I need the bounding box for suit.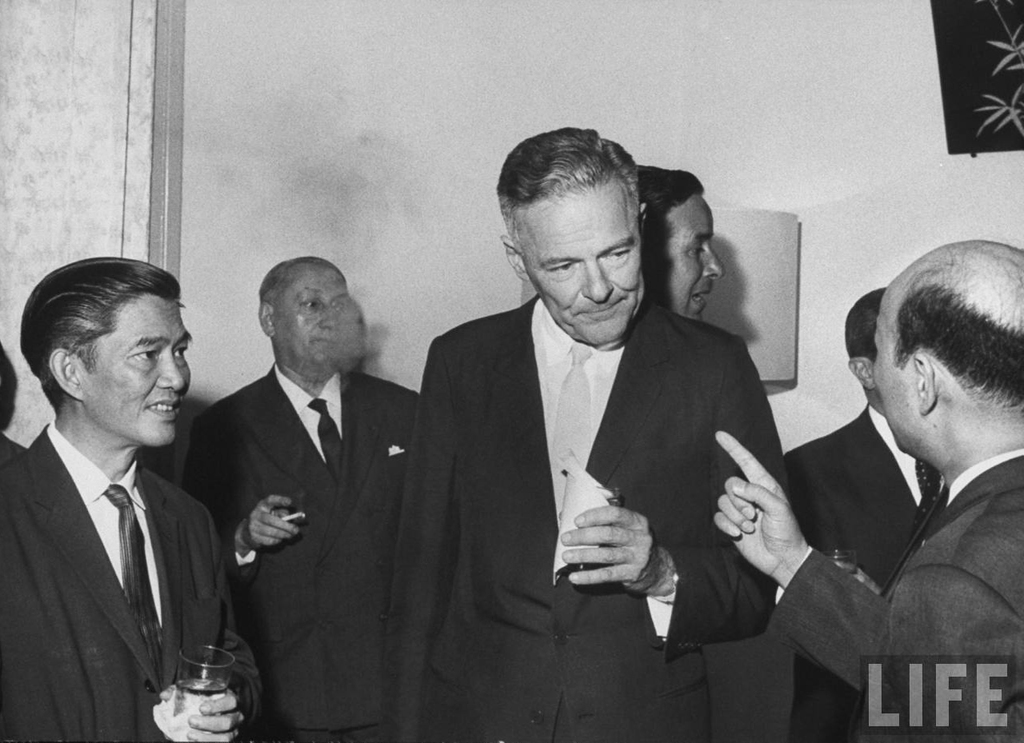
Here it is: box=[785, 401, 952, 742].
